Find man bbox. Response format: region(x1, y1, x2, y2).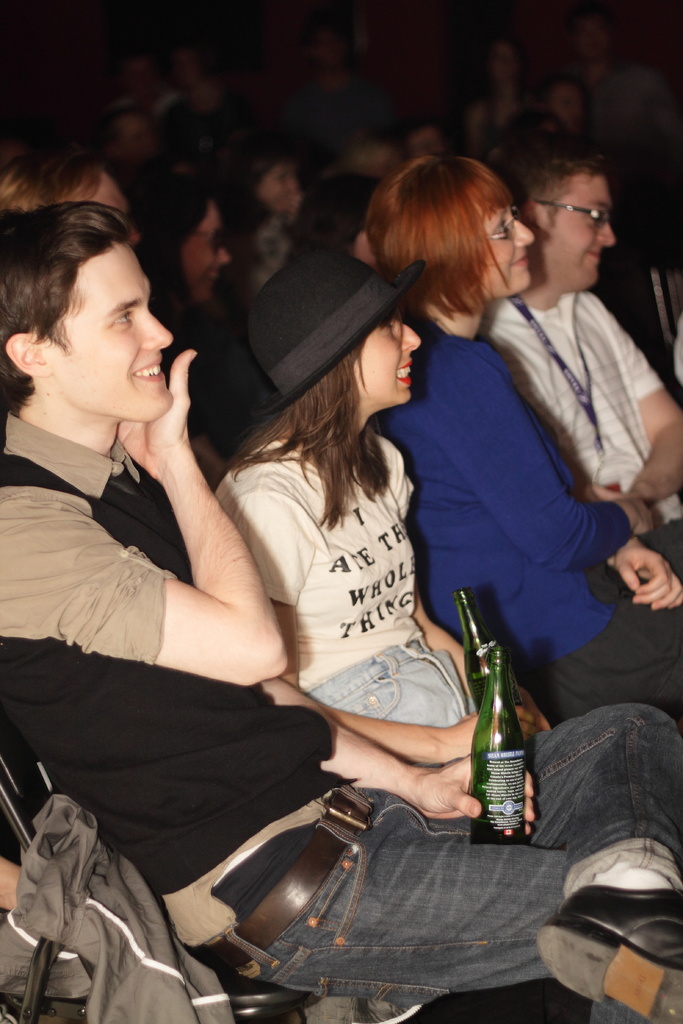
region(484, 147, 682, 534).
